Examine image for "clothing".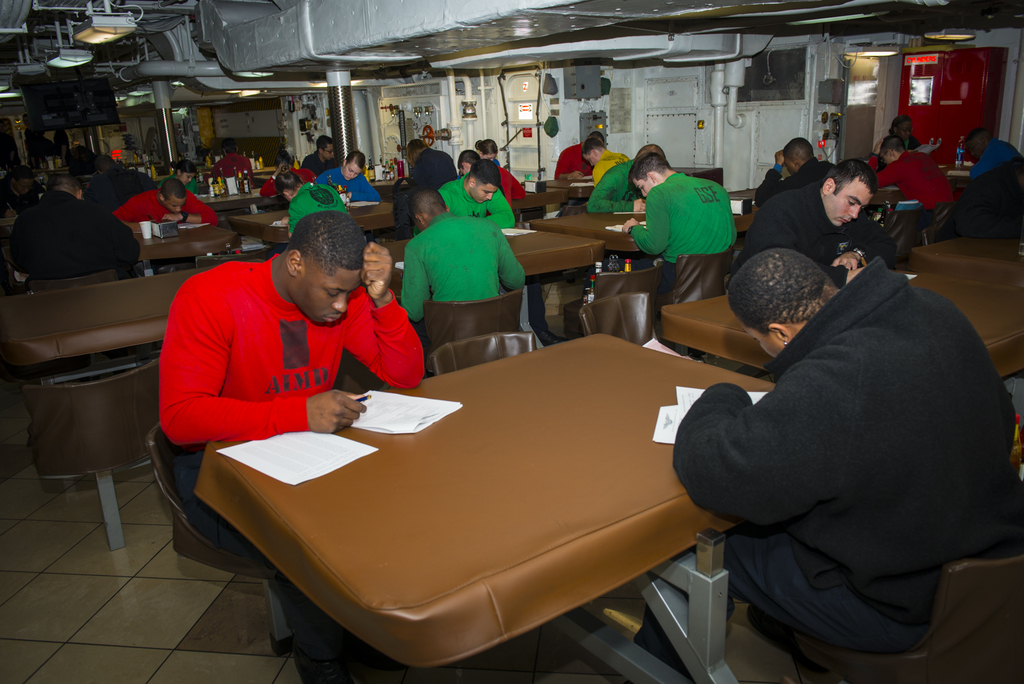
Examination result: (left=288, top=184, right=349, bottom=232).
